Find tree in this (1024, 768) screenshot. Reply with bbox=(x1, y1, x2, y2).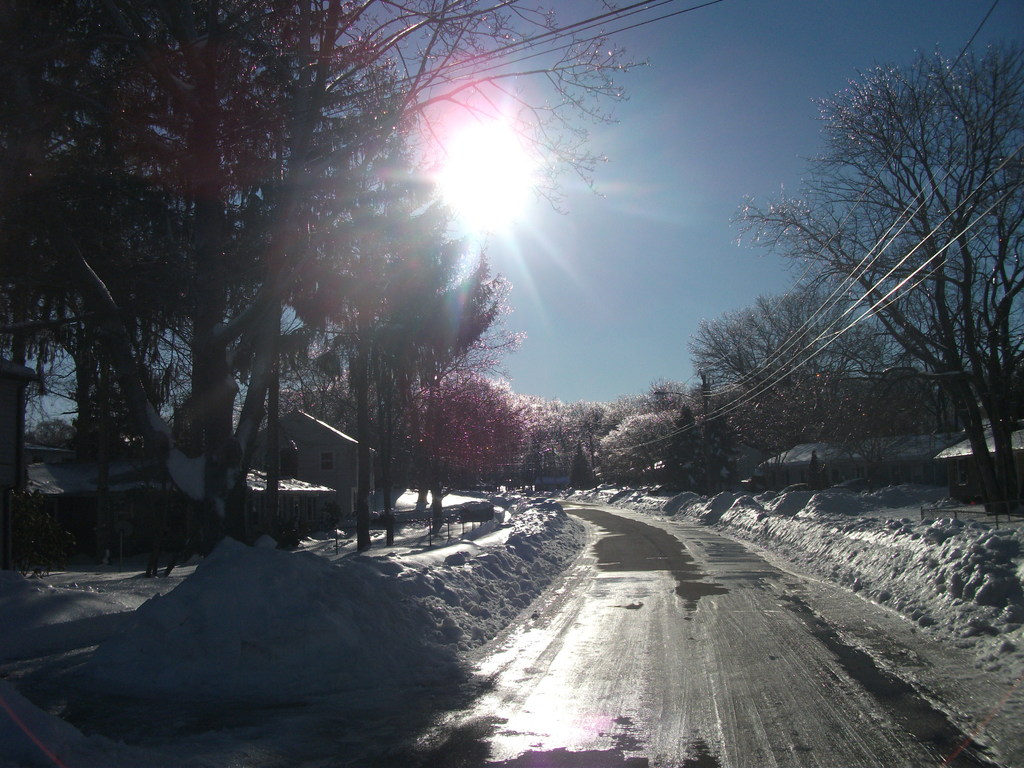
bbox=(432, 371, 530, 492).
